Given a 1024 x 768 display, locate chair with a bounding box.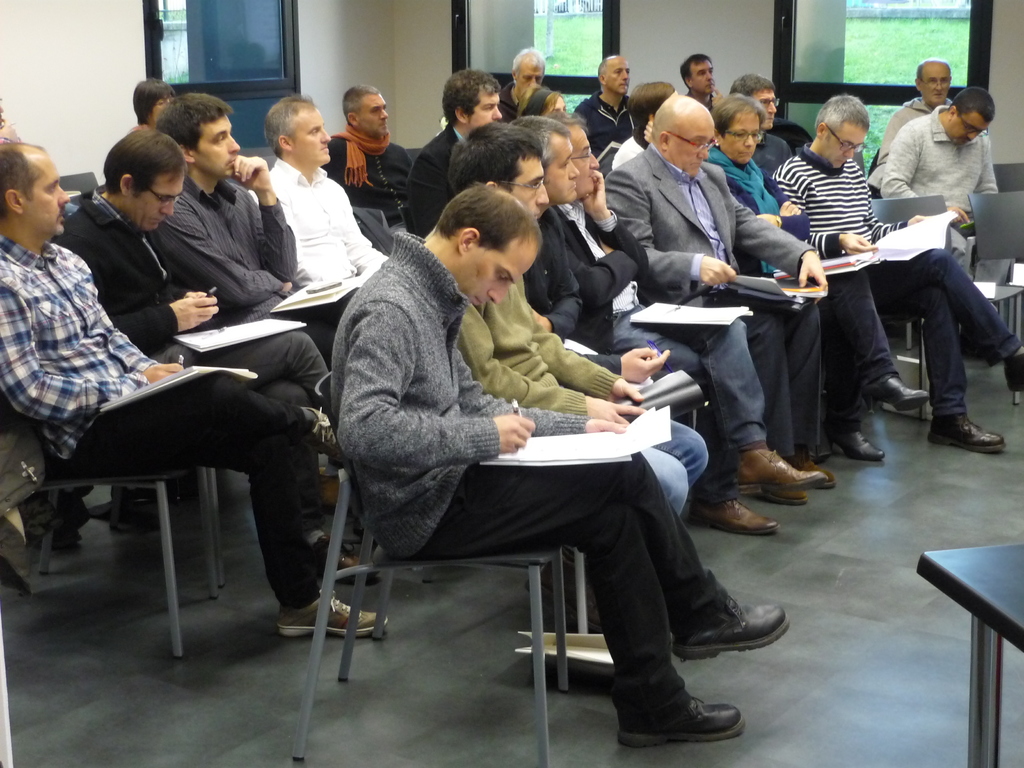
Located: <region>275, 367, 589, 765</region>.
